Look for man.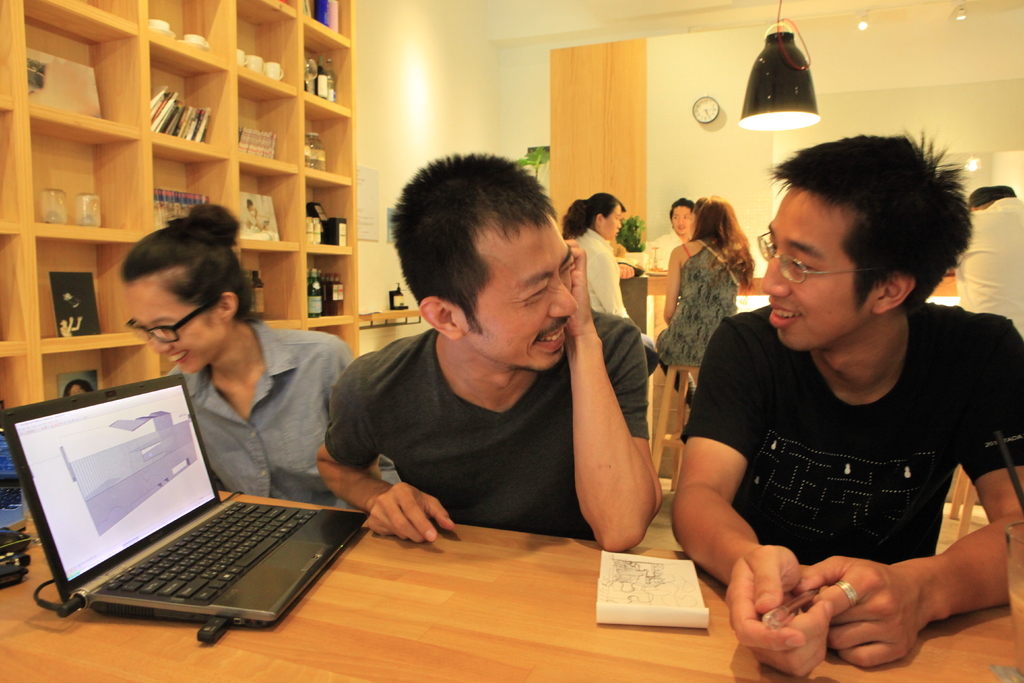
Found: x1=672 y1=125 x2=1023 y2=677.
